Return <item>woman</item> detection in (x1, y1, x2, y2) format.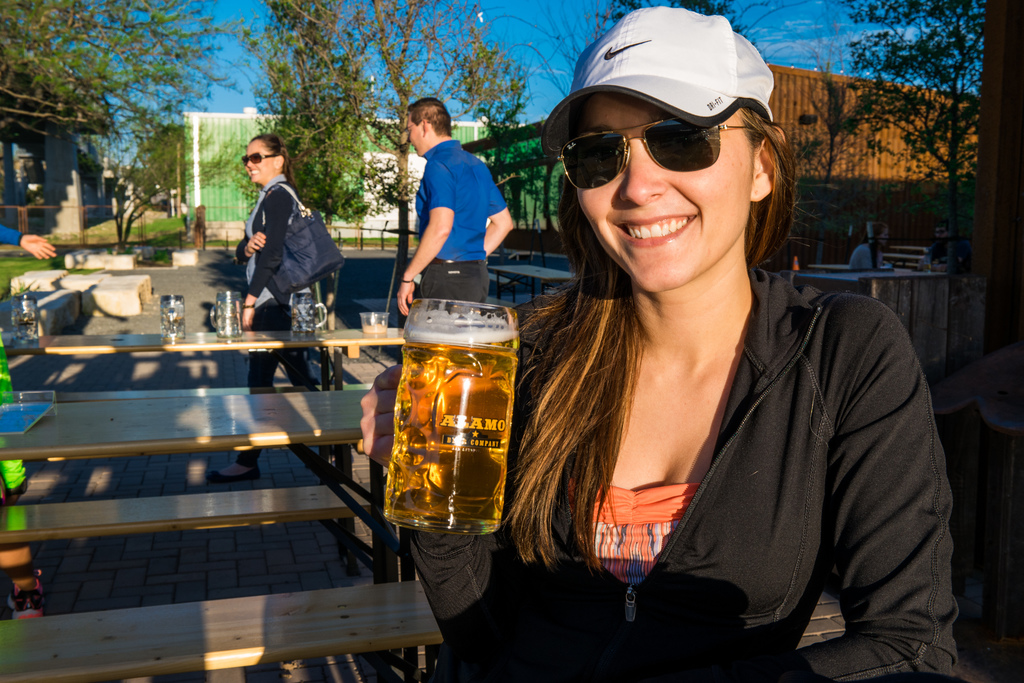
(201, 133, 346, 489).
